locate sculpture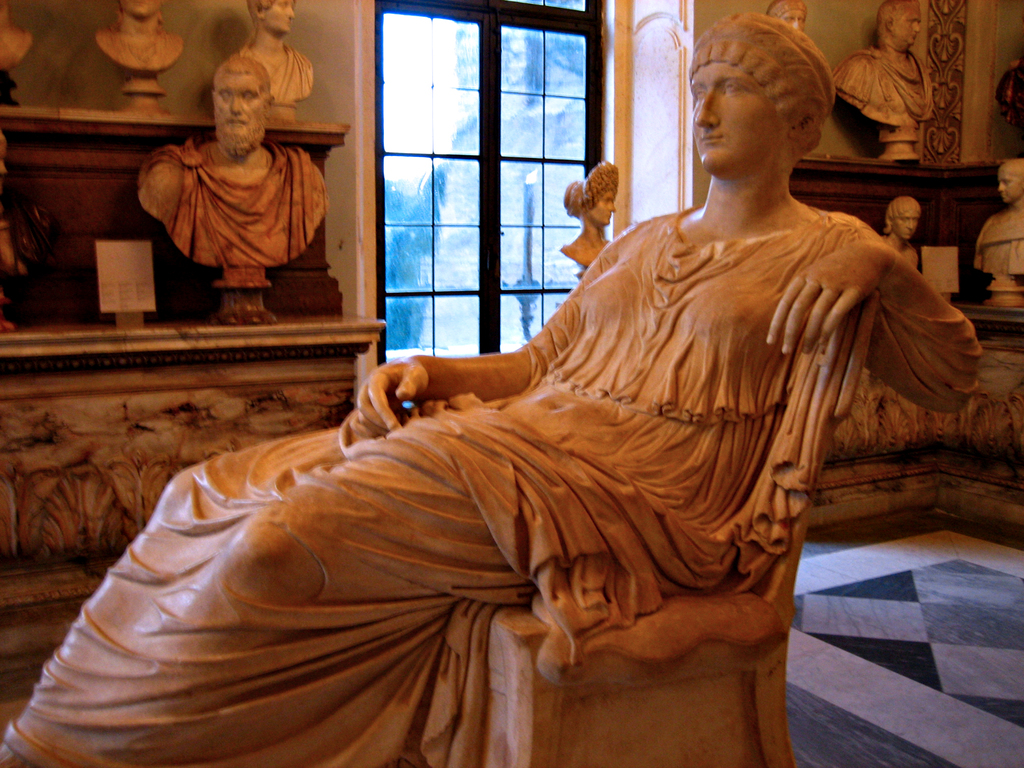
BBox(227, 0, 321, 119)
